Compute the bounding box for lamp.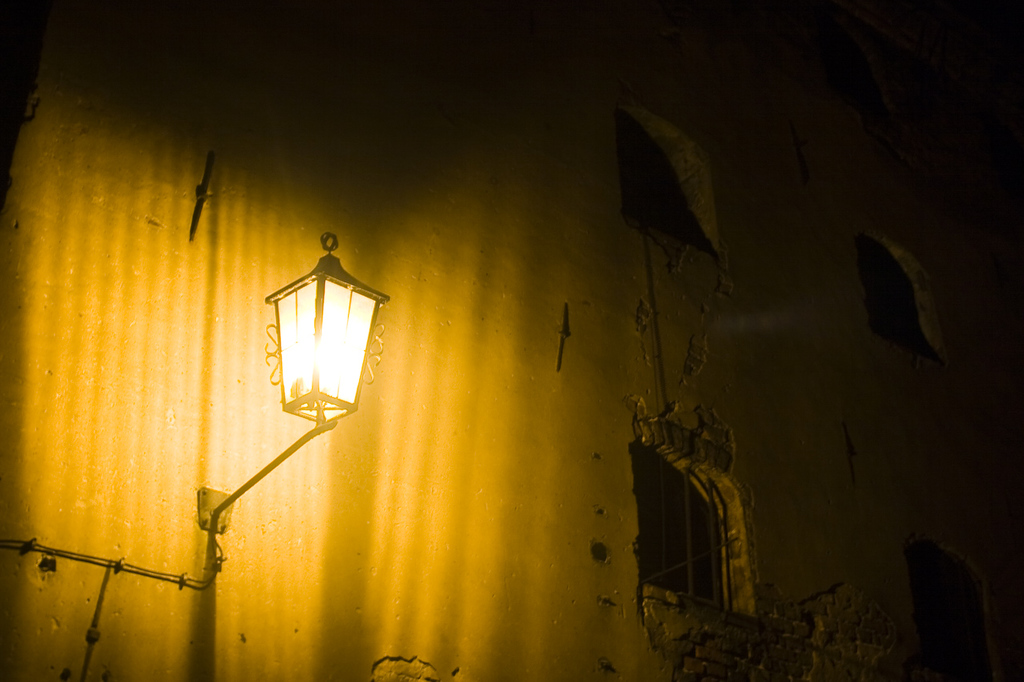
(left=245, top=264, right=387, bottom=449).
